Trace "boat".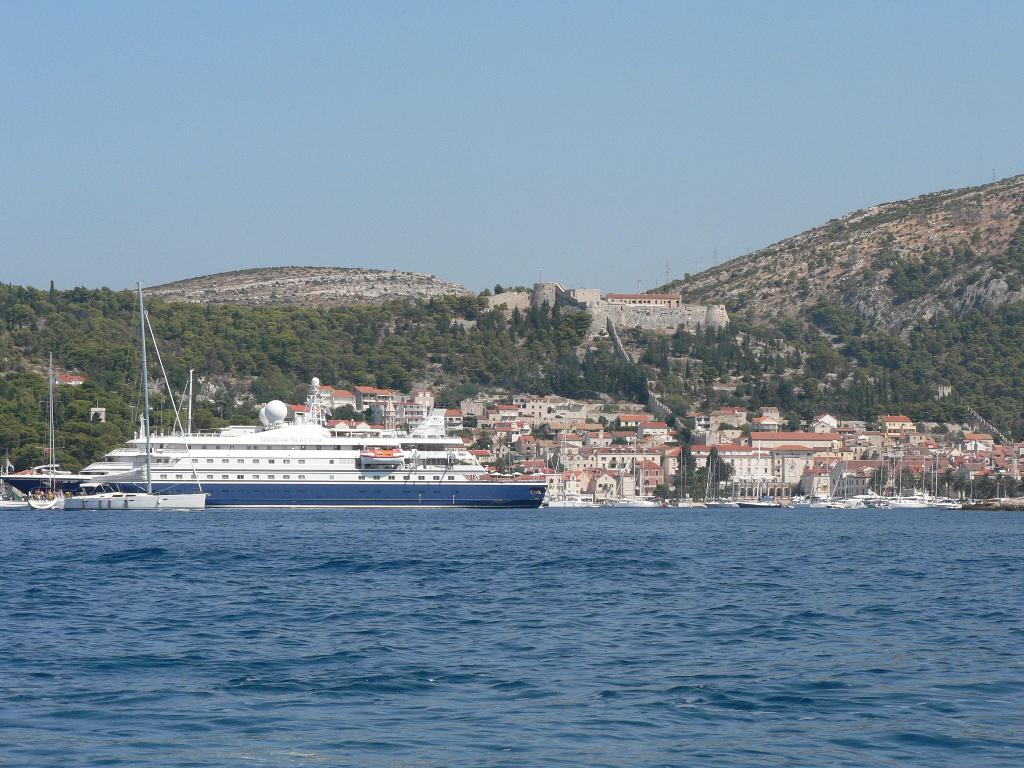
Traced to rect(927, 451, 967, 516).
